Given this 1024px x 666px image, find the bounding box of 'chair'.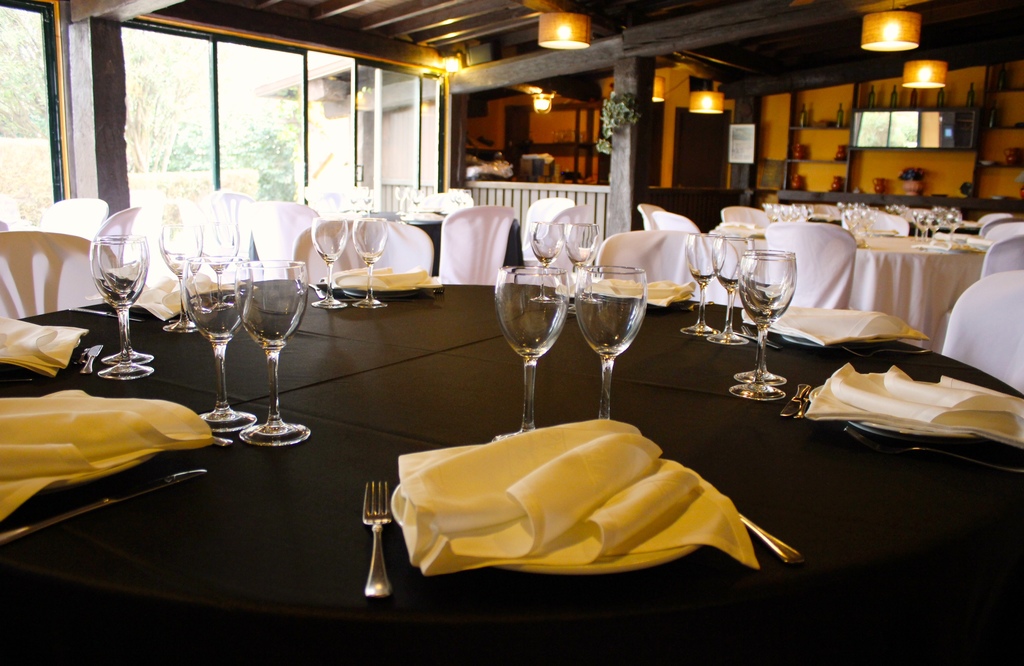
981,222,1023,246.
